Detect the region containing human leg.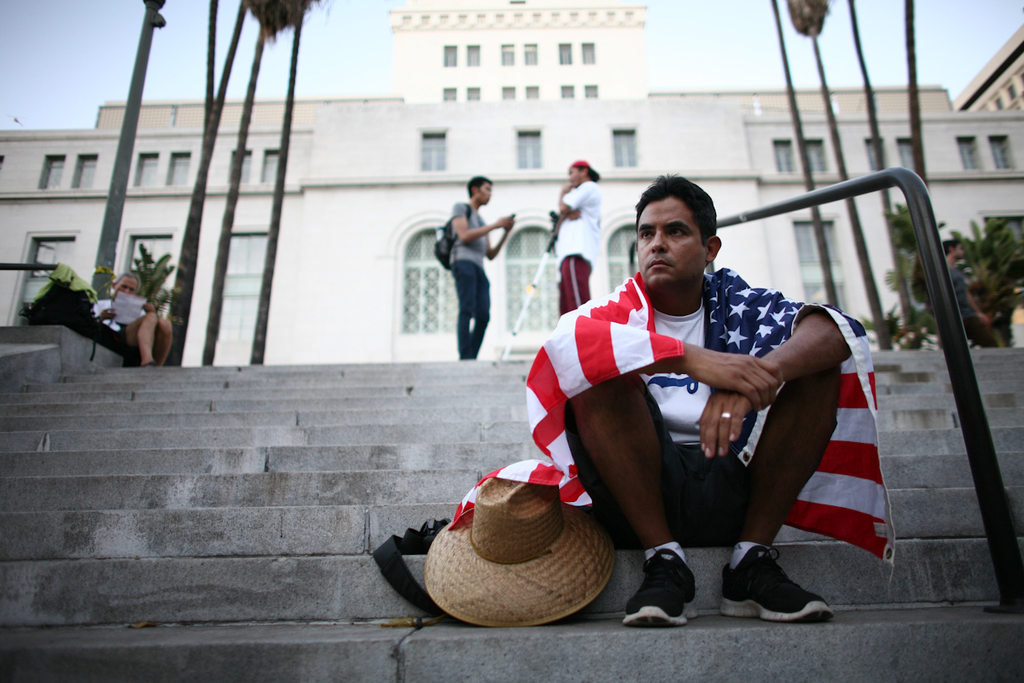
Rect(563, 255, 590, 311).
